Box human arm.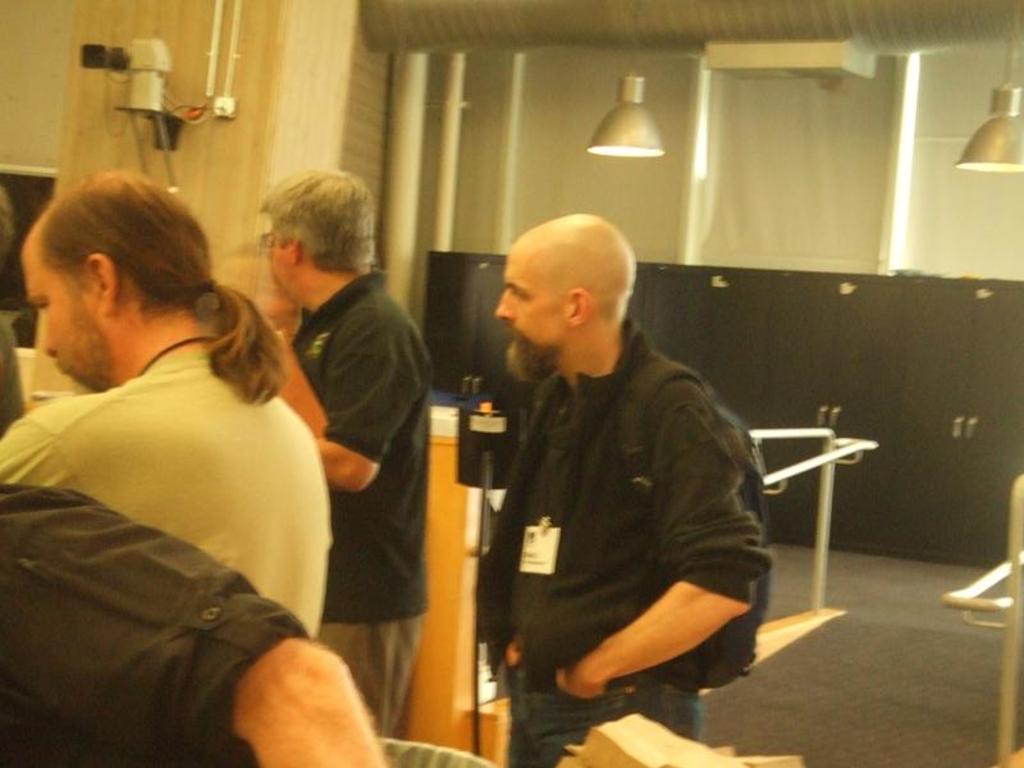
detection(8, 493, 390, 767).
